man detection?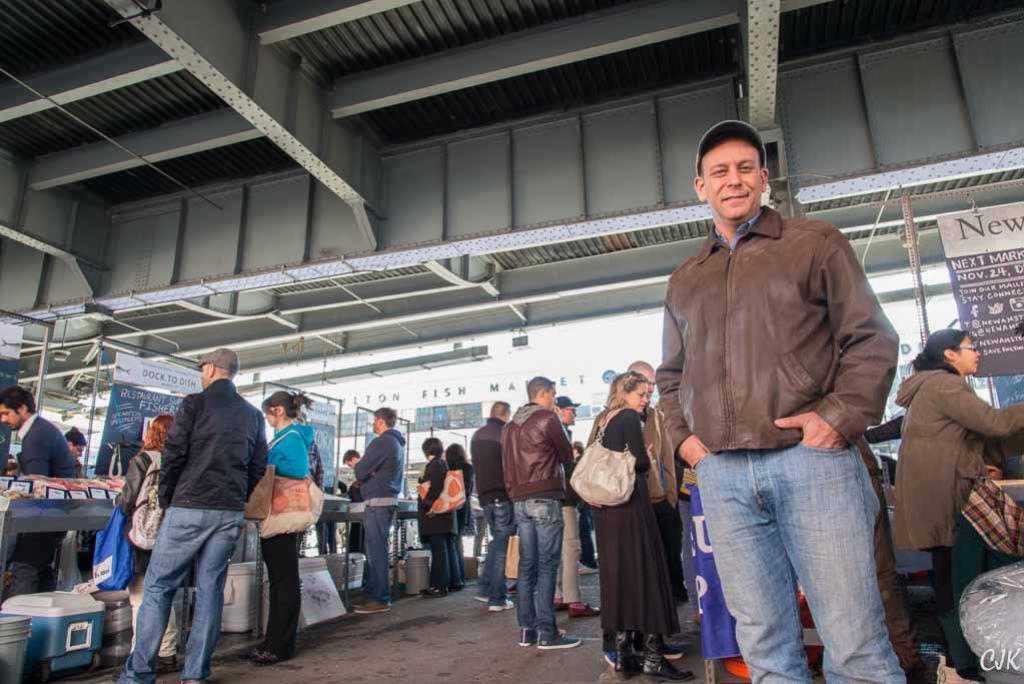
<region>0, 384, 80, 599</region>
